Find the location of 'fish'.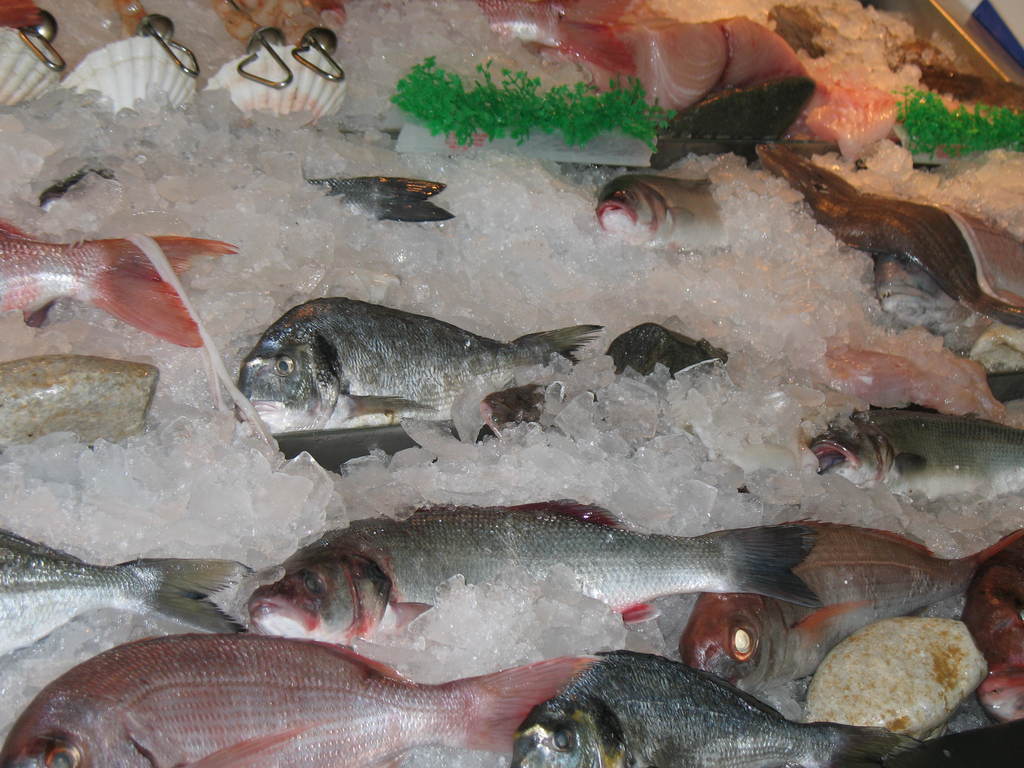
Location: left=657, top=81, right=806, bottom=165.
